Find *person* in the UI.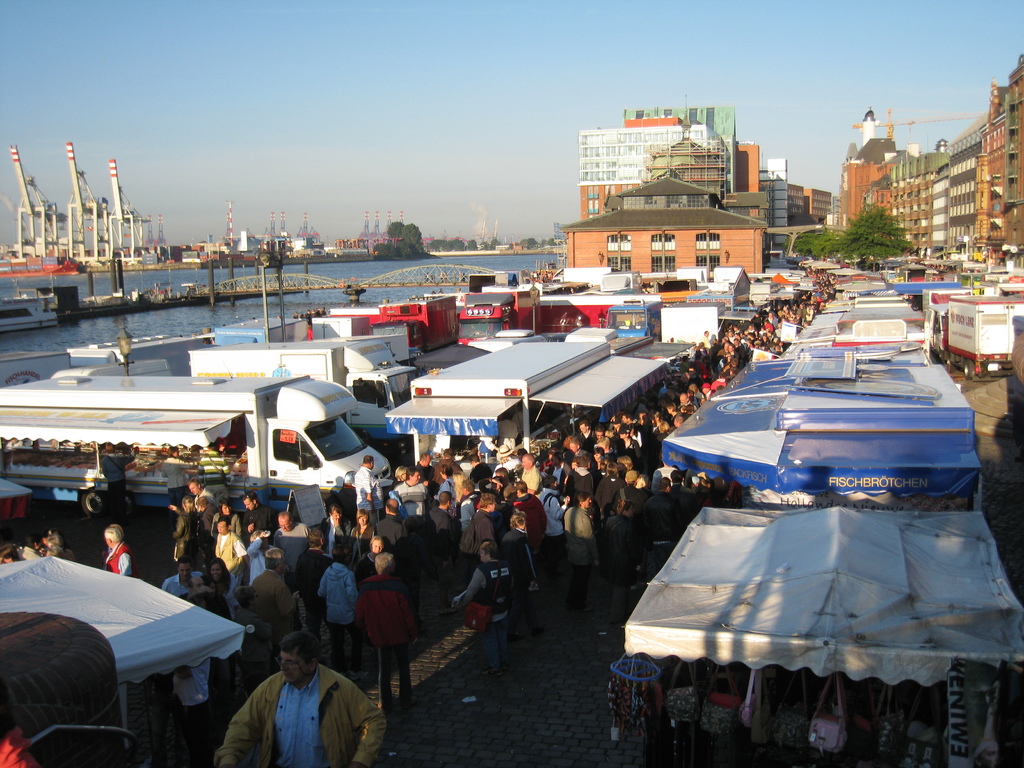
UI element at (x1=317, y1=547, x2=356, y2=678).
